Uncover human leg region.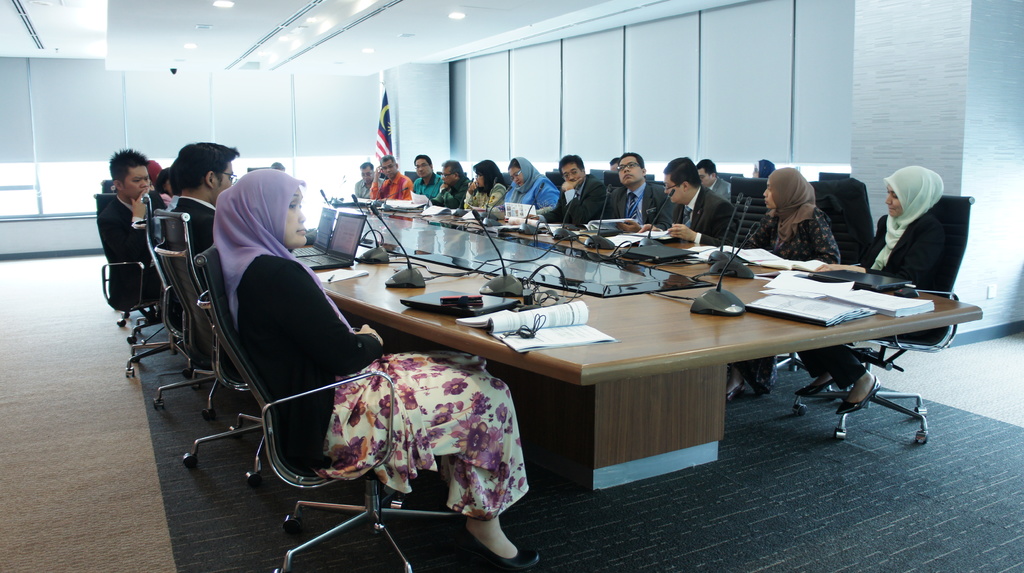
Uncovered: left=799, top=350, right=831, bottom=396.
